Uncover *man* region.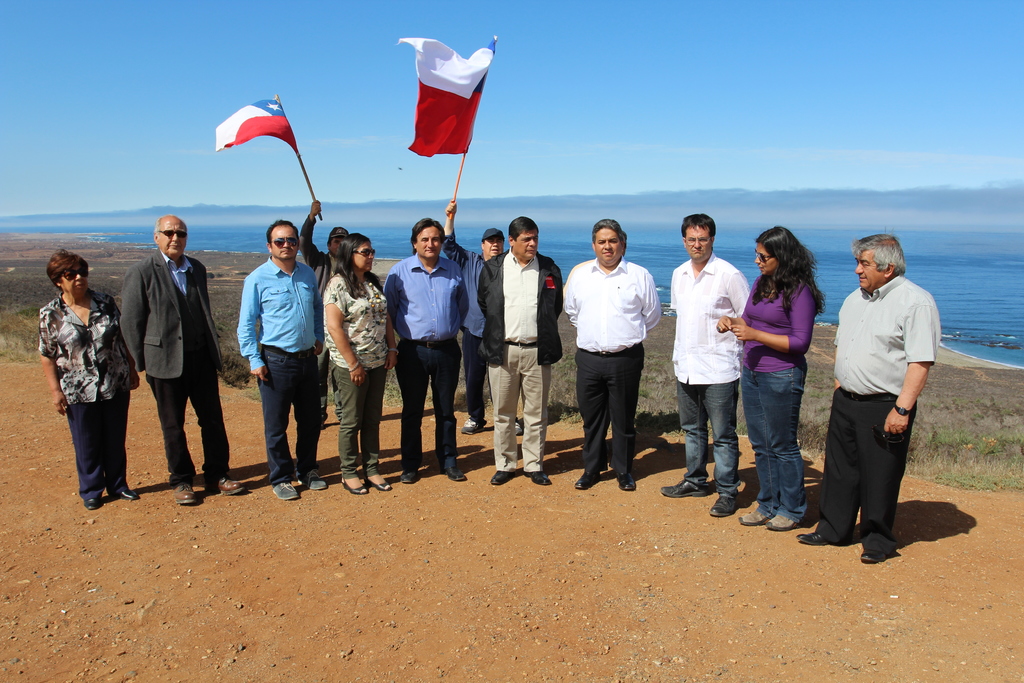
Uncovered: pyautogui.locateOnScreen(657, 213, 751, 519).
